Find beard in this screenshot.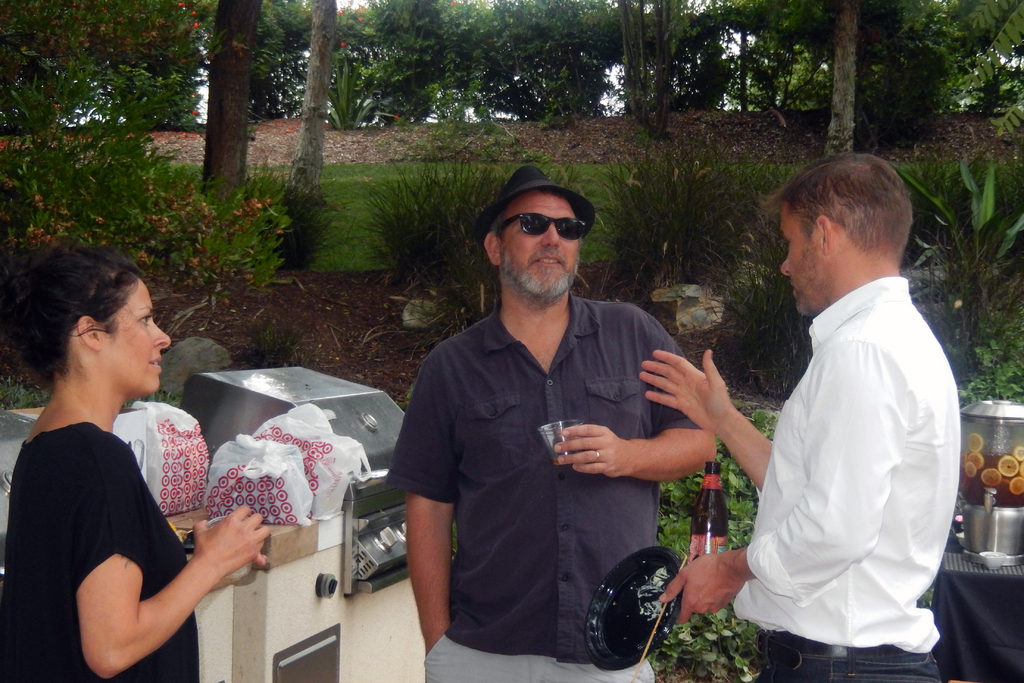
The bounding box for beard is select_region(496, 249, 583, 305).
